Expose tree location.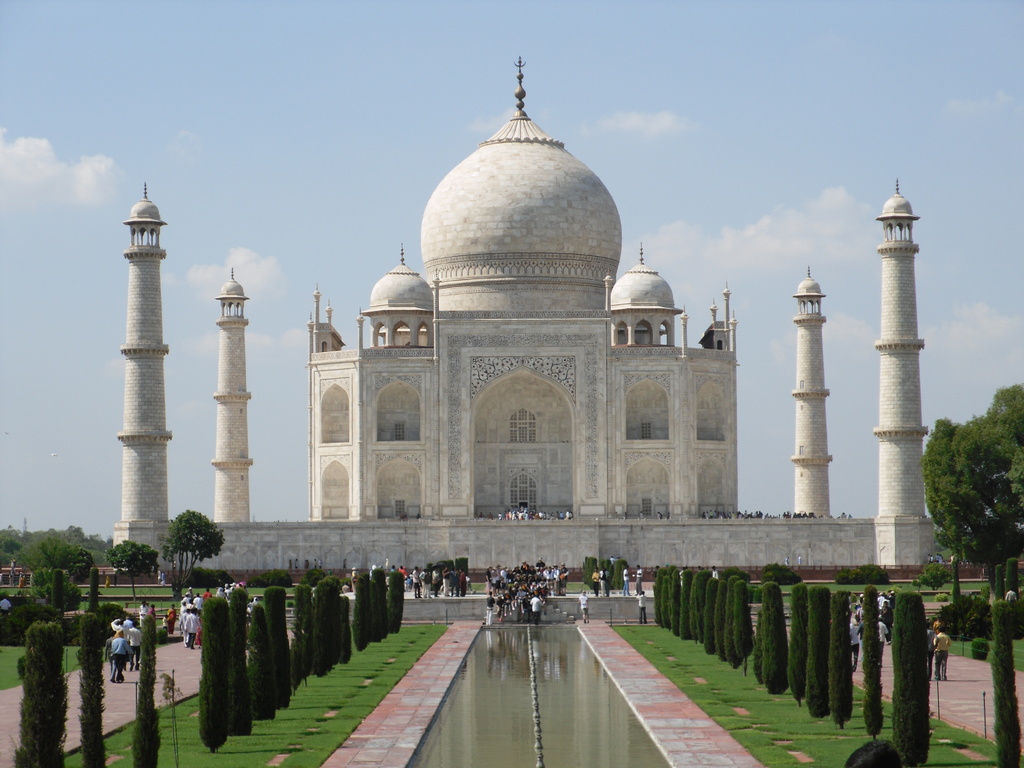
Exposed at (x1=228, y1=583, x2=255, y2=733).
